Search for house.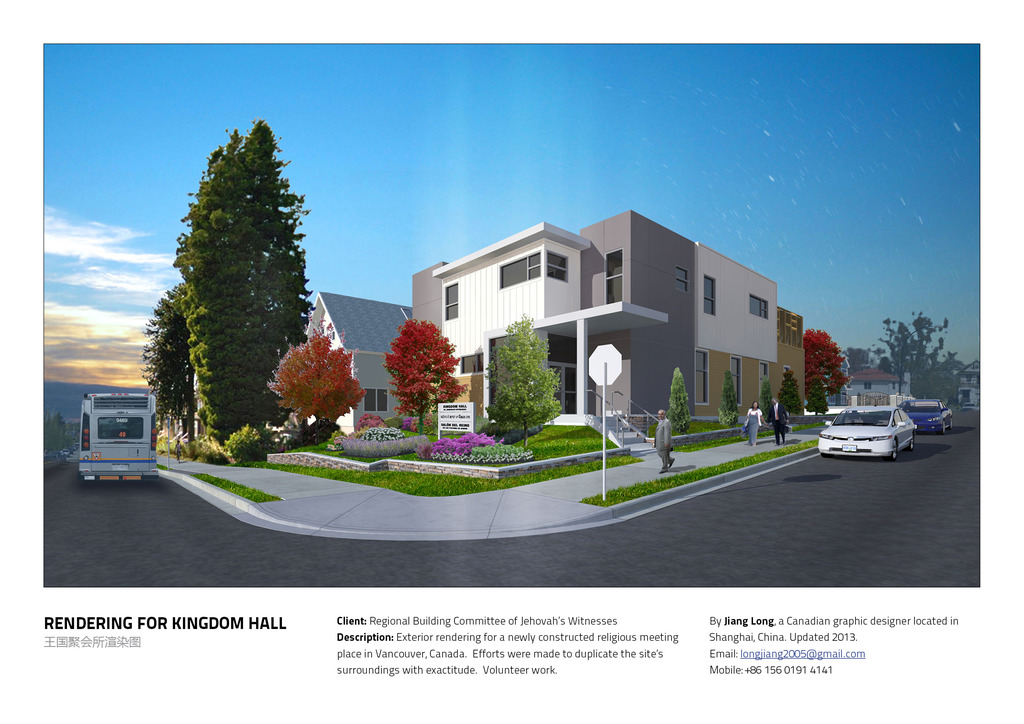
Found at left=954, top=360, right=982, bottom=414.
